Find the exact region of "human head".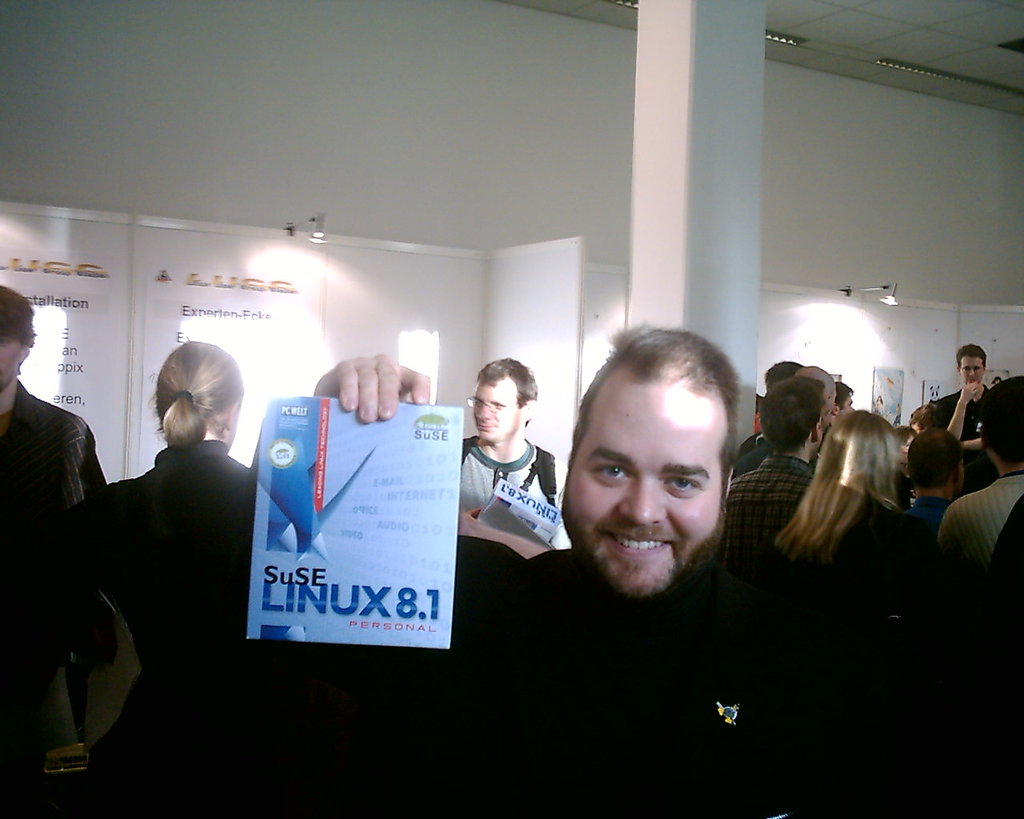
Exact region: 471 359 538 440.
